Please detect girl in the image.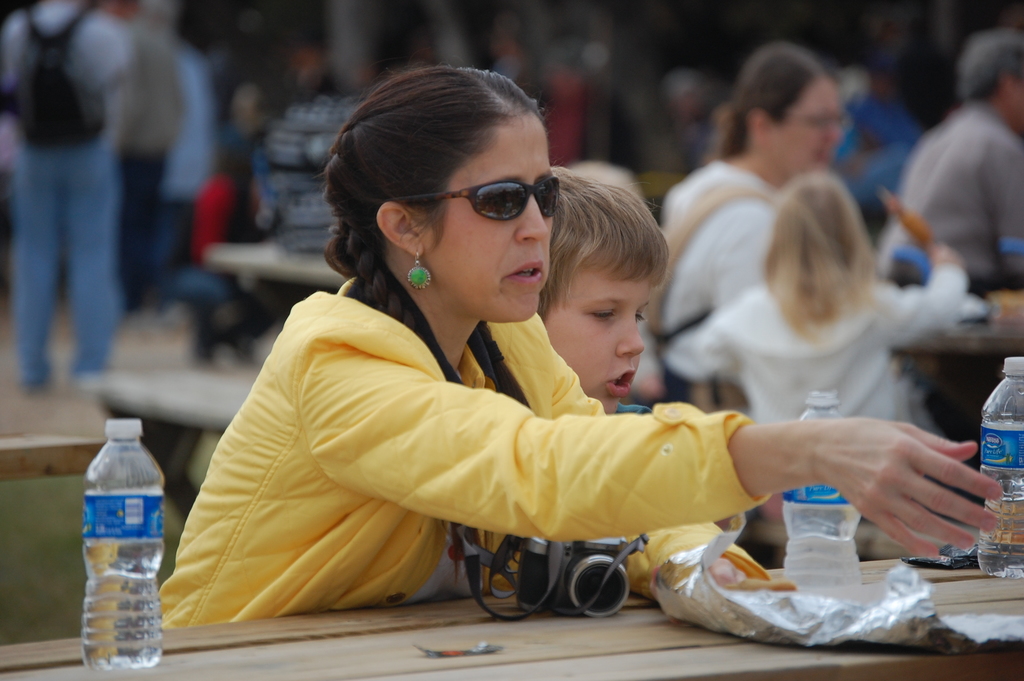
(653,168,967,425).
